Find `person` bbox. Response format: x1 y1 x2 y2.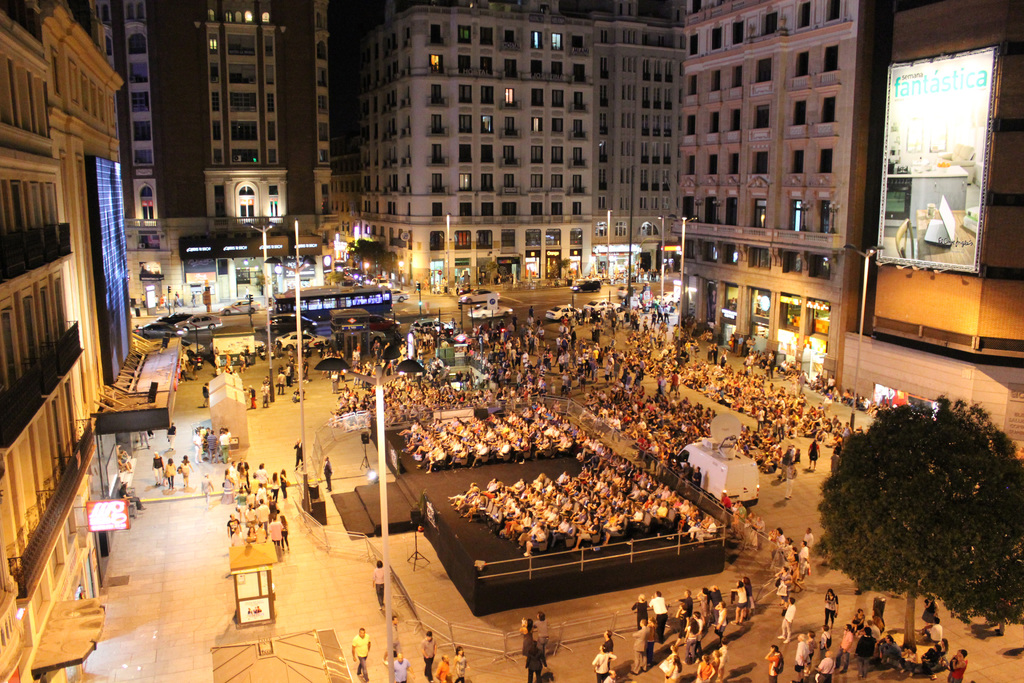
945 644 963 682.
